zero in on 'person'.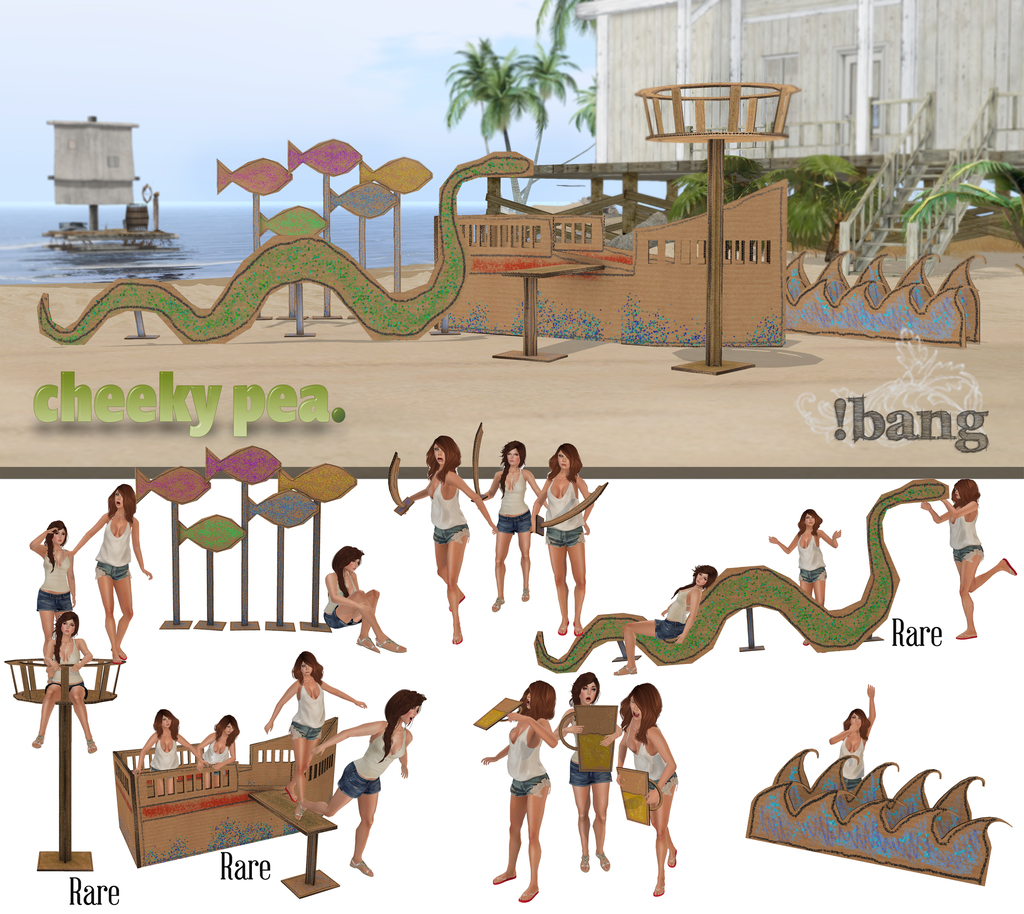
Zeroed in: bbox=(615, 696, 682, 878).
